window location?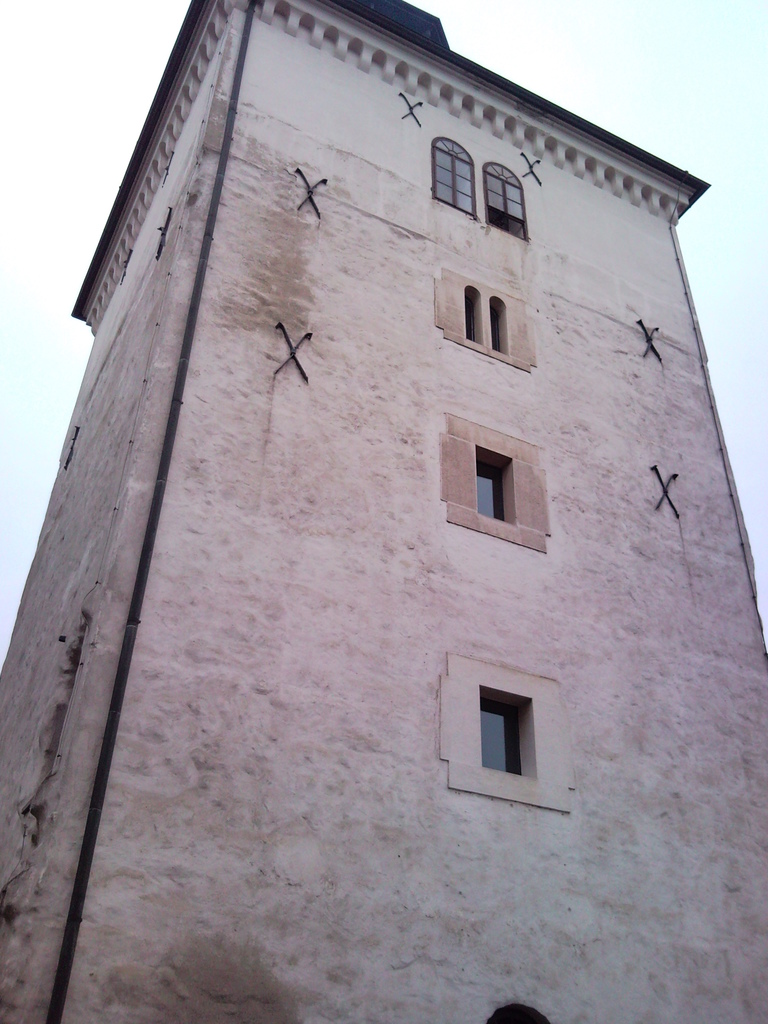
BBox(429, 138, 479, 219)
